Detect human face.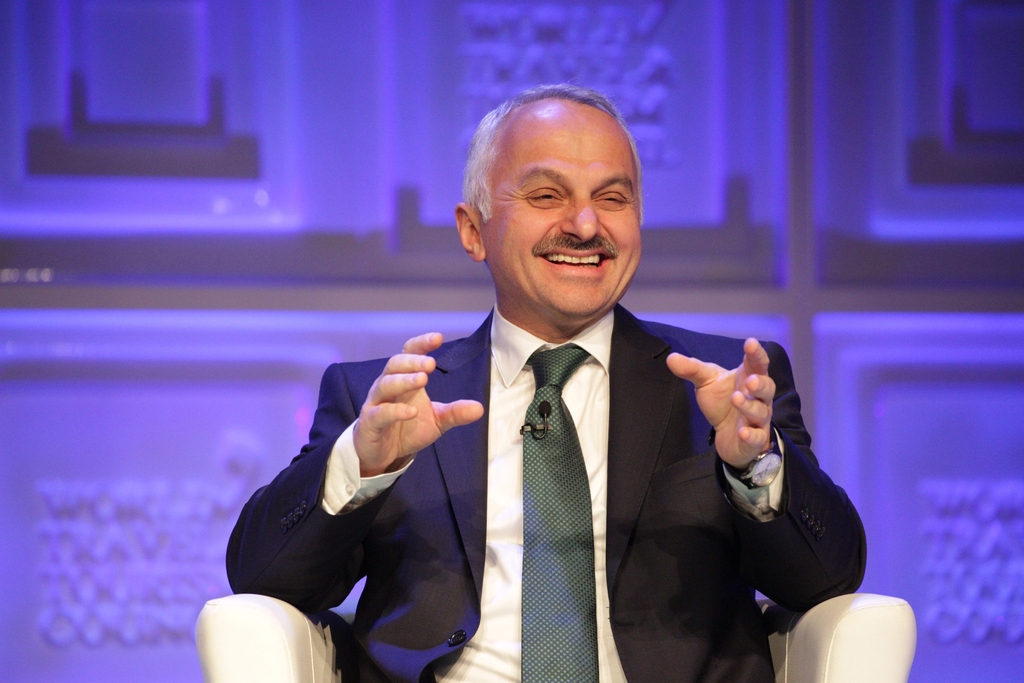
Detected at x1=466, y1=96, x2=654, y2=318.
